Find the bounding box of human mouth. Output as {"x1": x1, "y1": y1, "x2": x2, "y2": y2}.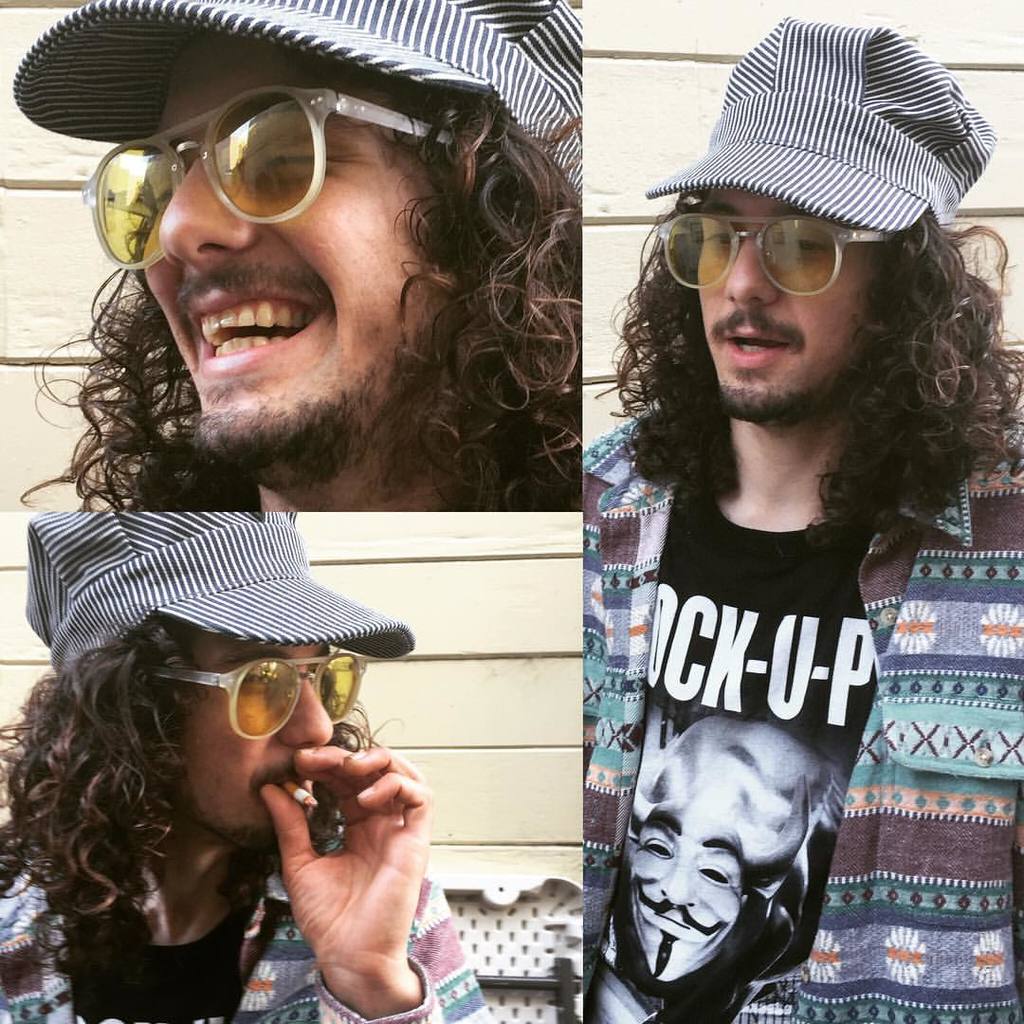
{"x1": 246, "y1": 767, "x2": 323, "y2": 809}.
